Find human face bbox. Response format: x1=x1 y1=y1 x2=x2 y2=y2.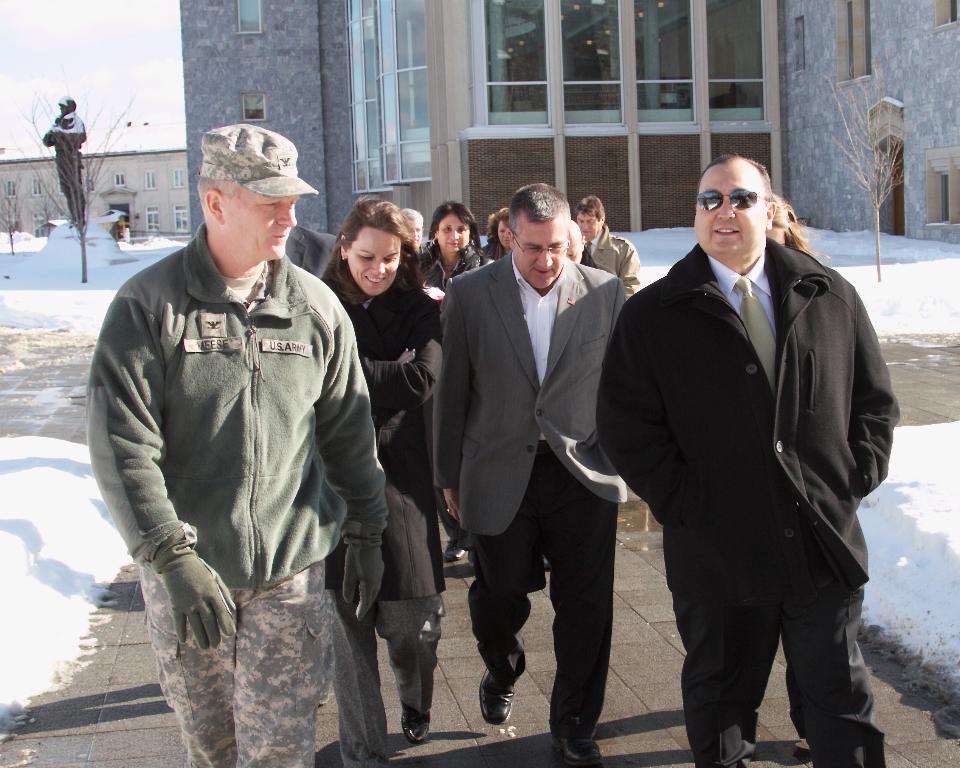
x1=408 y1=224 x2=425 y2=244.
